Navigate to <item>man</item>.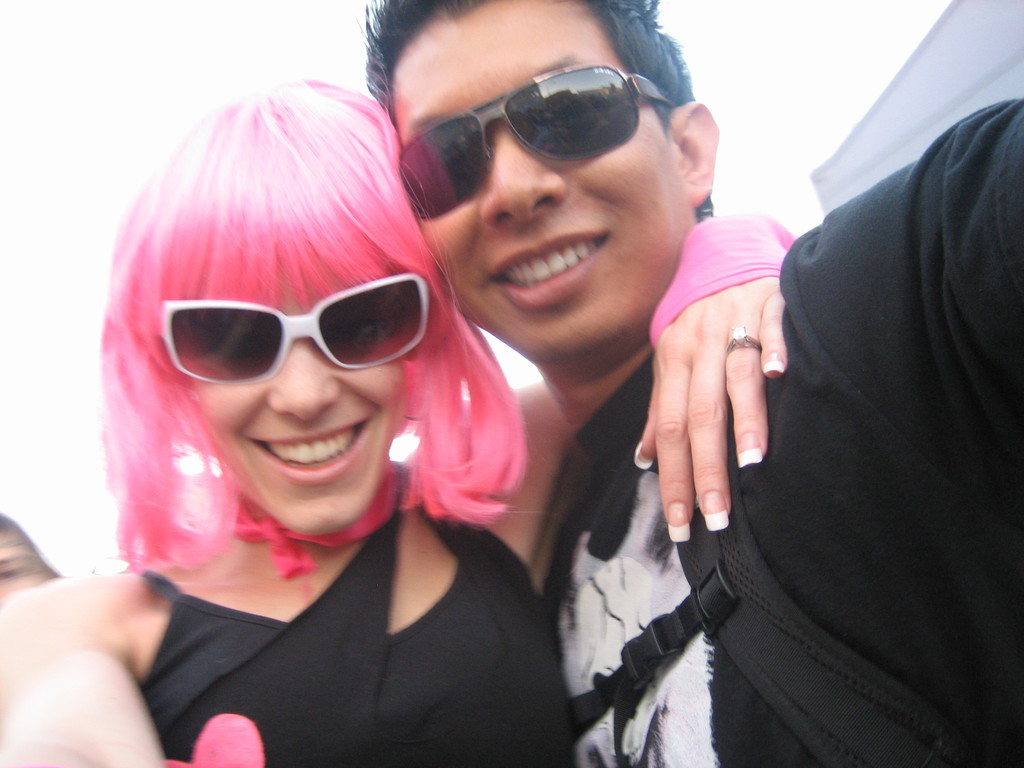
Navigation target: bbox=[362, 12, 934, 751].
